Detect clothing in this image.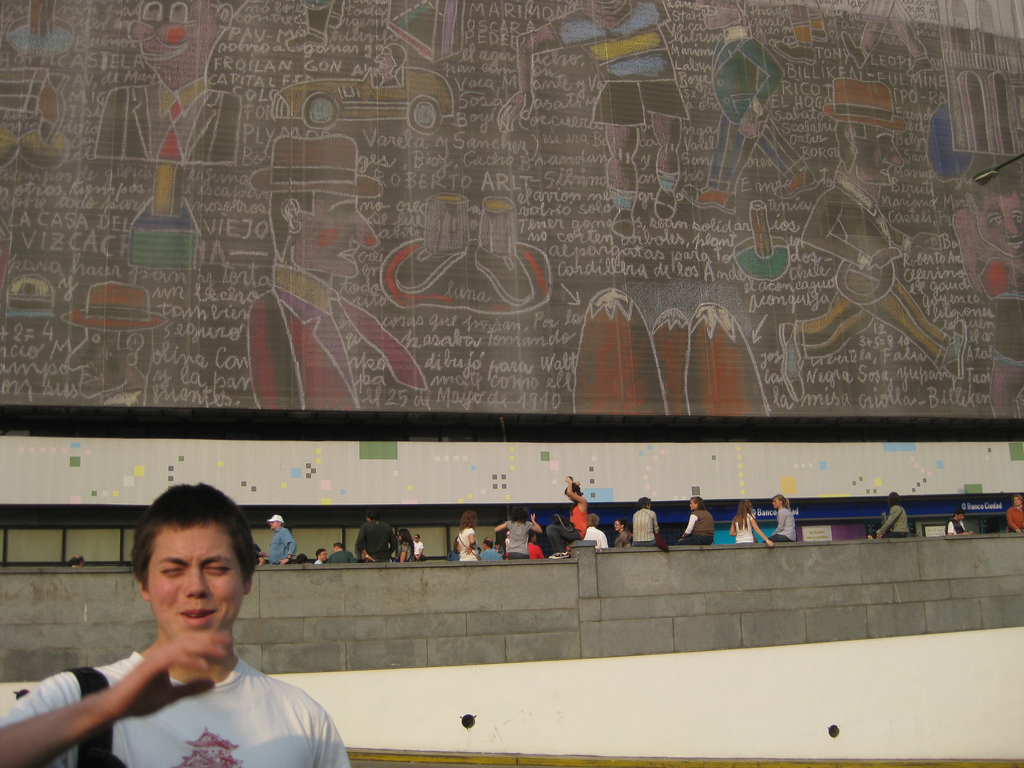
Detection: (left=509, top=516, right=540, bottom=554).
